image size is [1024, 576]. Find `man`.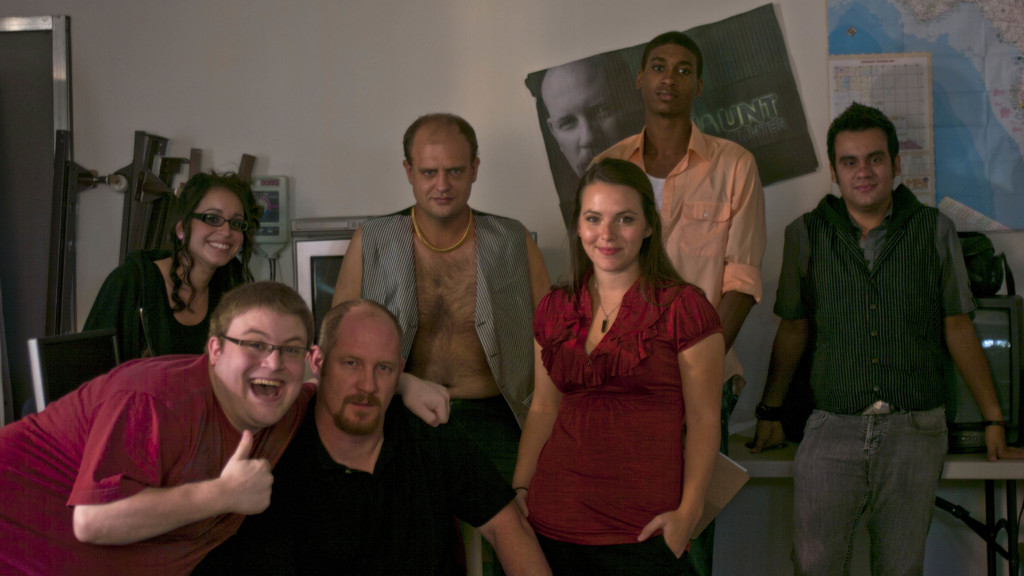
[763, 103, 996, 568].
